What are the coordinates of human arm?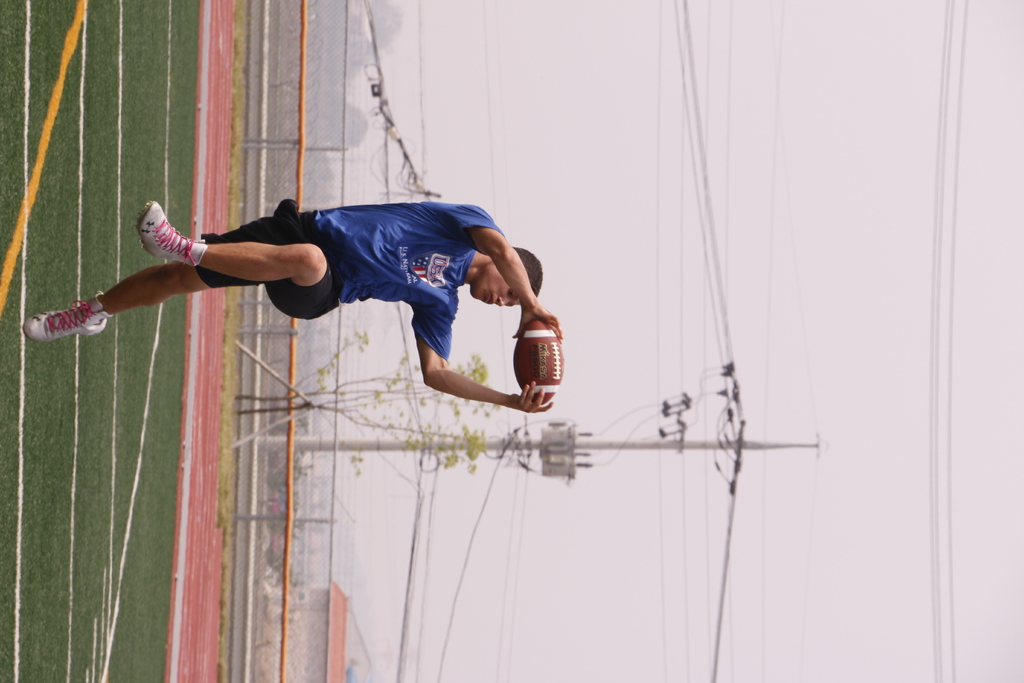
[x1=406, y1=306, x2=558, y2=412].
